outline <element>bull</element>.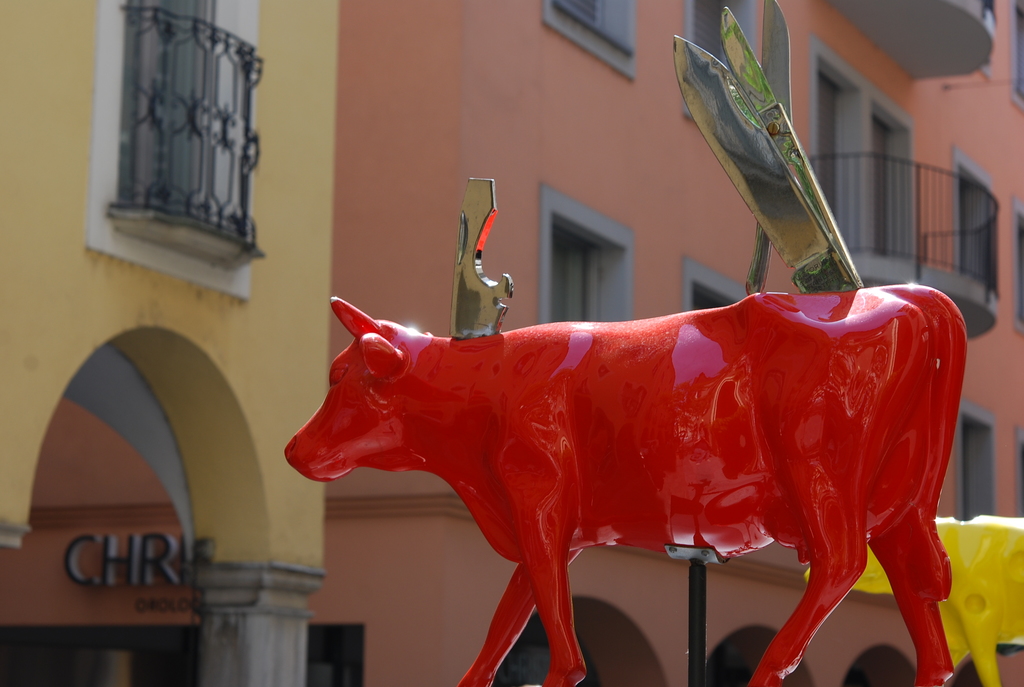
Outline: detection(276, 291, 969, 686).
